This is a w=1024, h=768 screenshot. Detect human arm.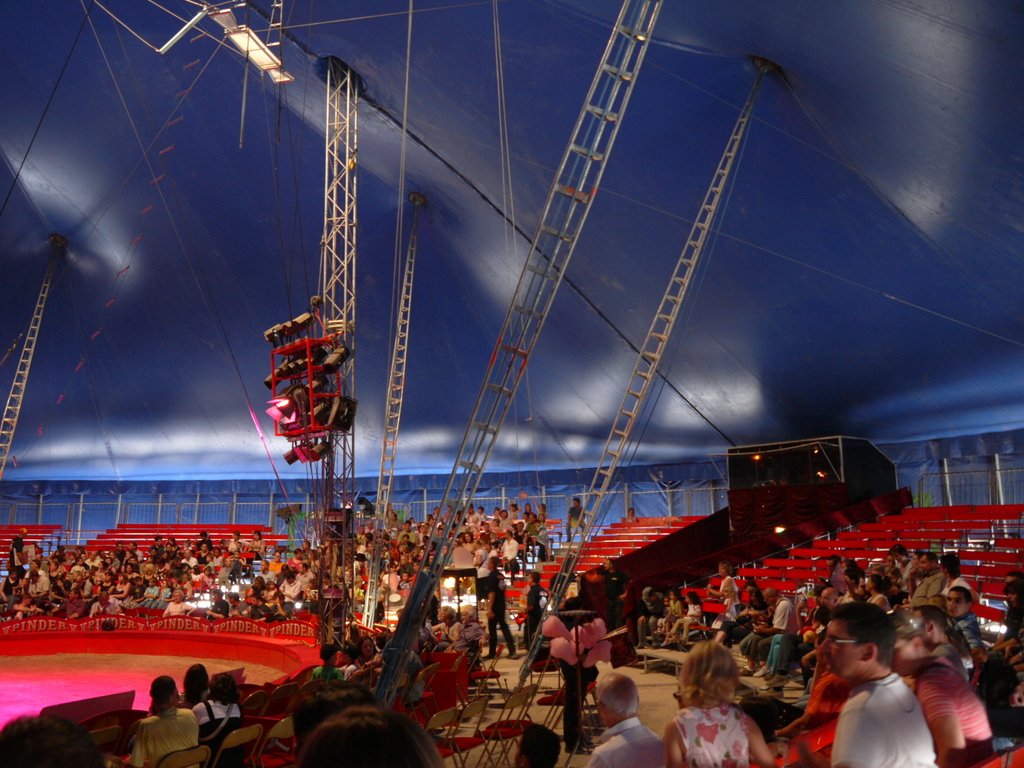
(x1=46, y1=548, x2=54, y2=564).
